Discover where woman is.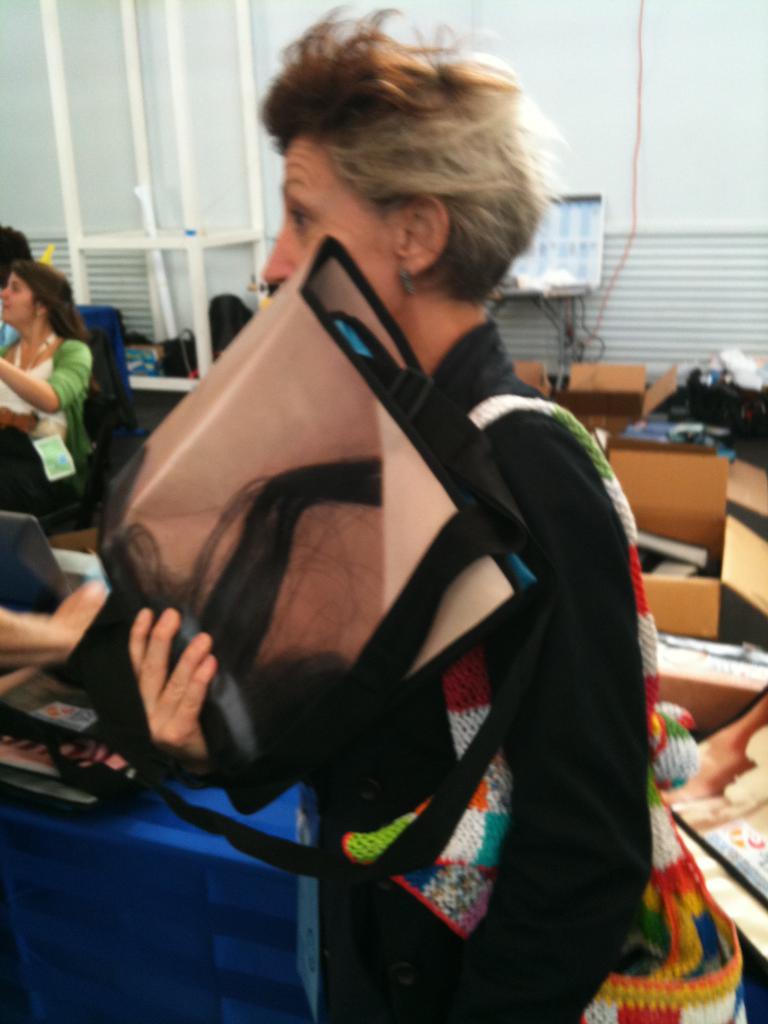
Discovered at <region>0, 256, 97, 525</region>.
